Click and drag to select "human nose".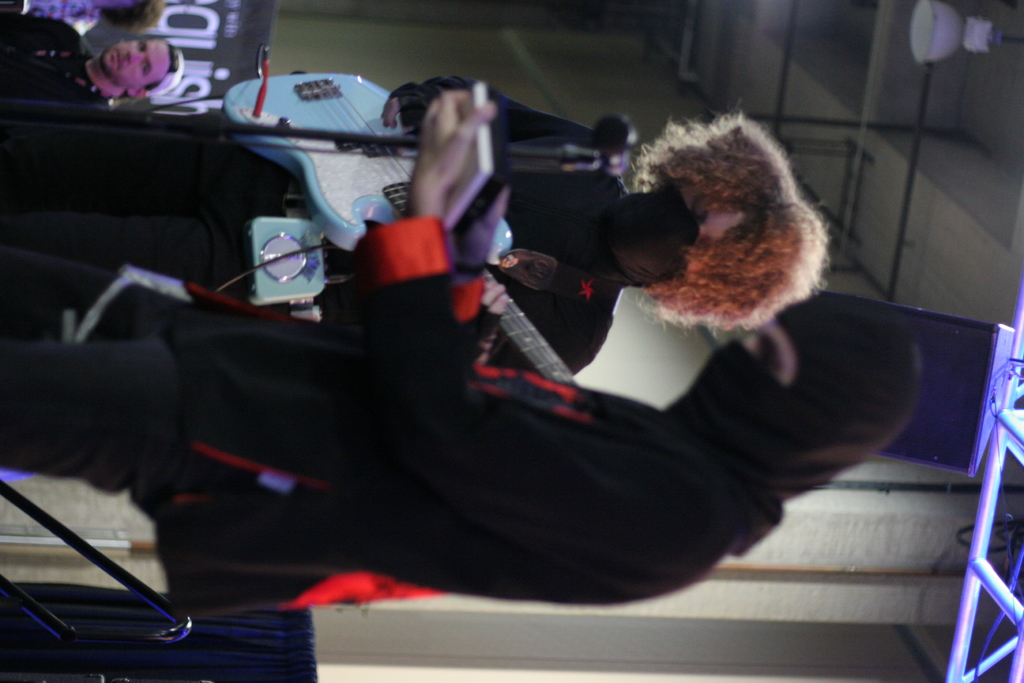
Selection: left=742, top=336, right=755, bottom=357.
